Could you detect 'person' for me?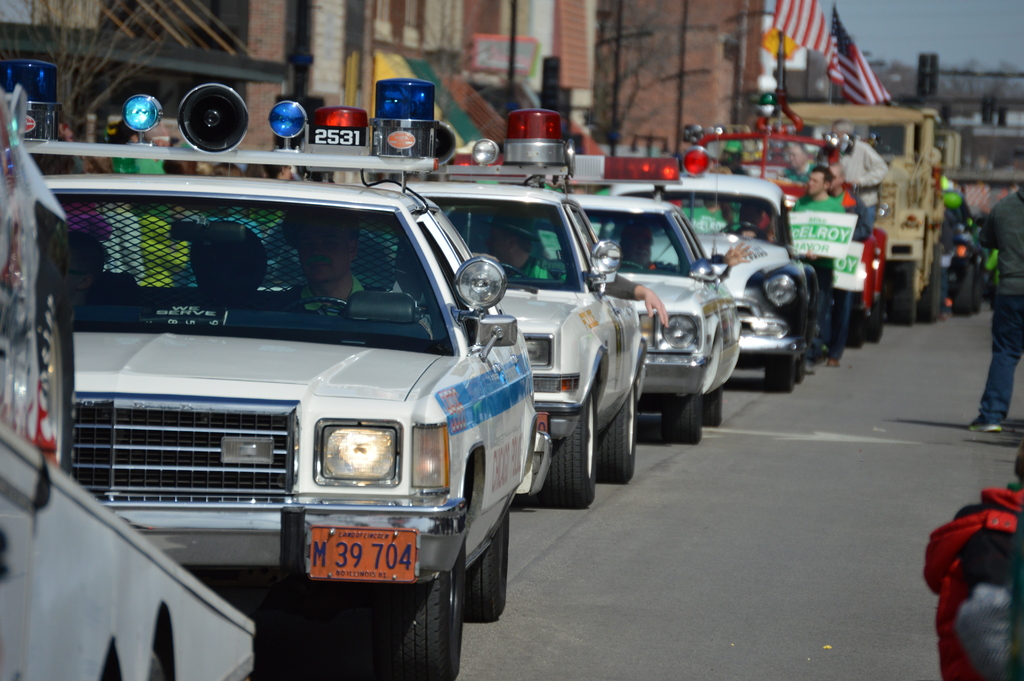
Detection result: locate(965, 177, 1023, 439).
